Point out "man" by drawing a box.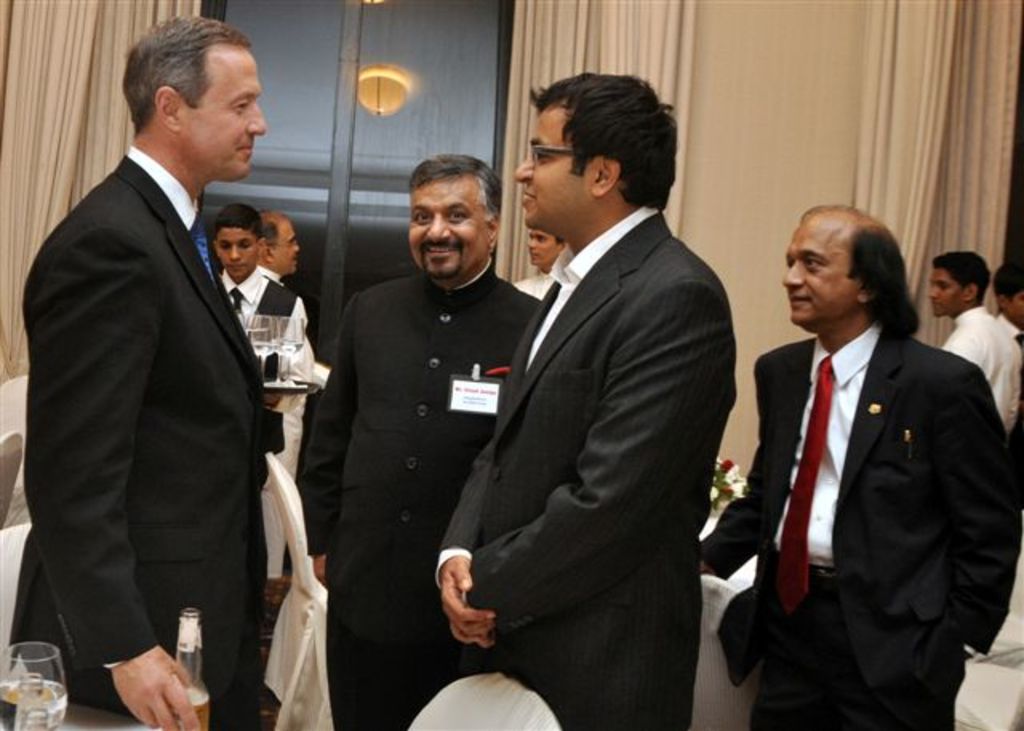
701:202:1022:729.
